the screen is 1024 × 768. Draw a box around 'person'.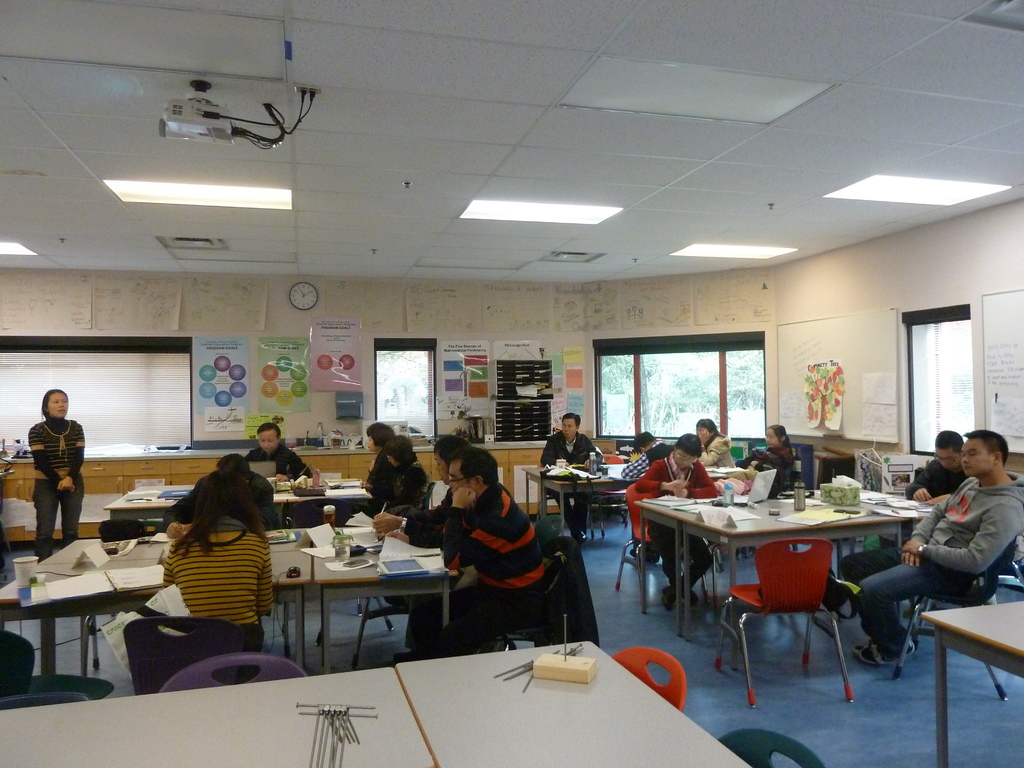
[x1=828, y1=431, x2=1023, y2=671].
